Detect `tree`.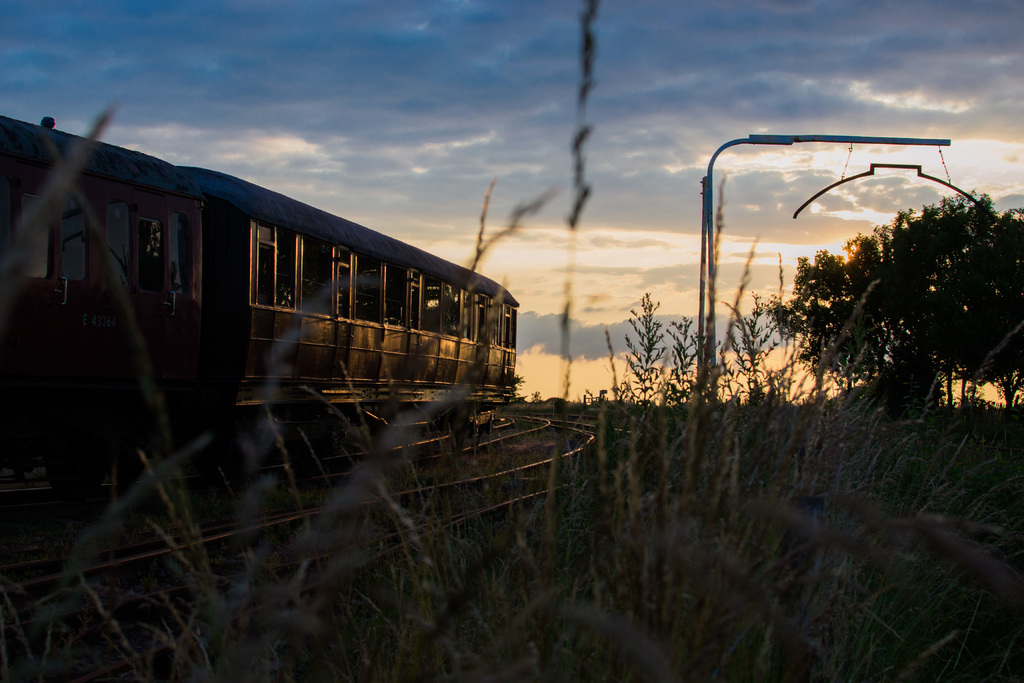
Detected at detection(804, 191, 1023, 409).
